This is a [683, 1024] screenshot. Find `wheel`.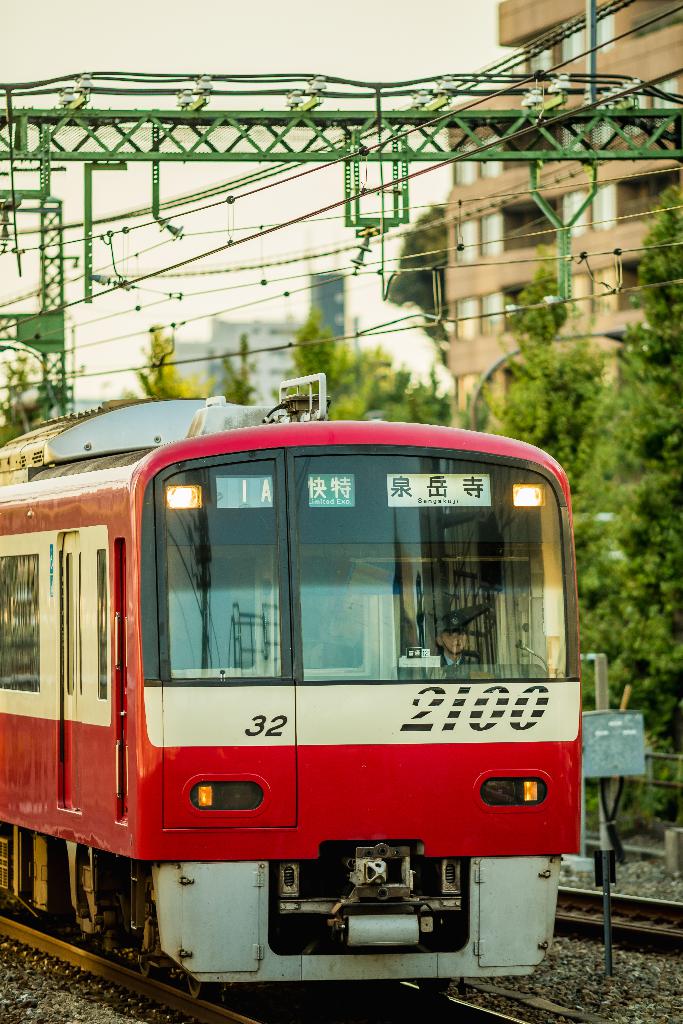
Bounding box: select_region(416, 979, 449, 997).
